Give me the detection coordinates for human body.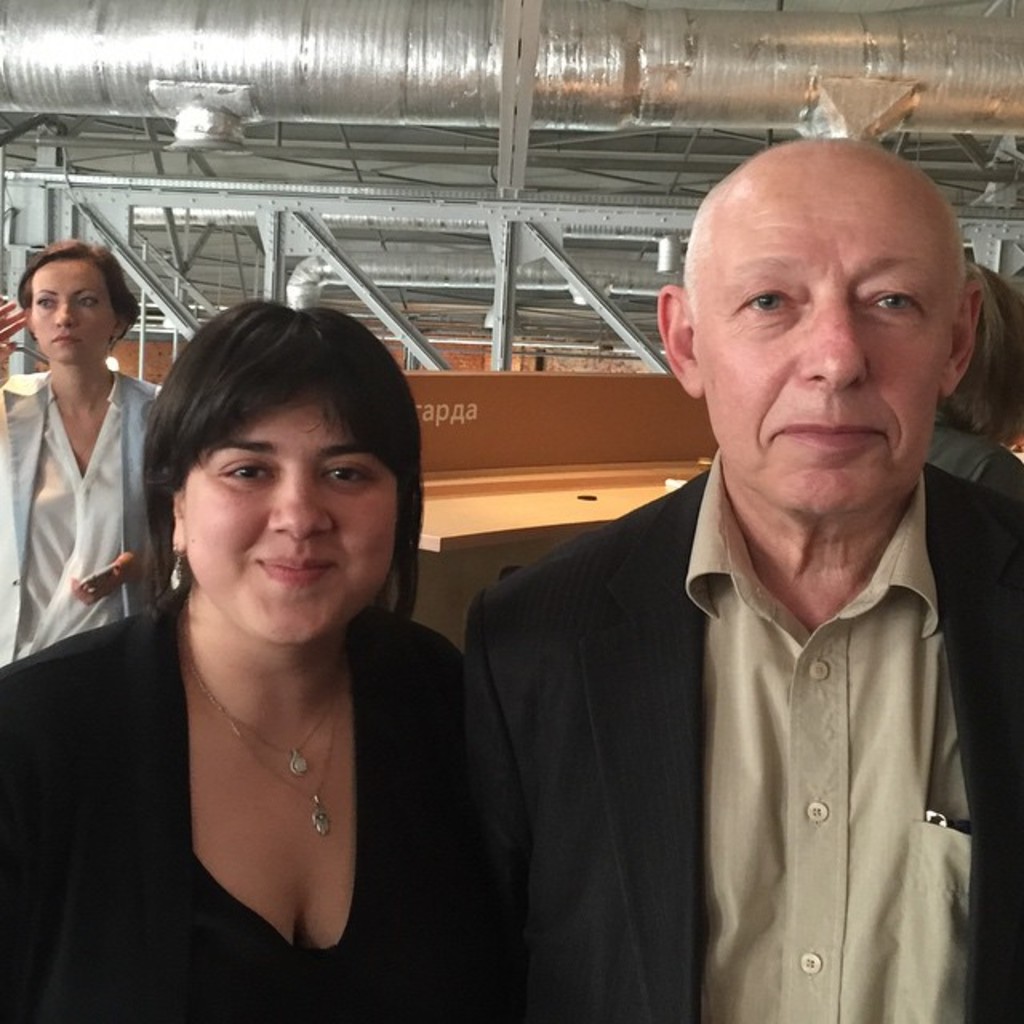
crop(930, 410, 1022, 502).
